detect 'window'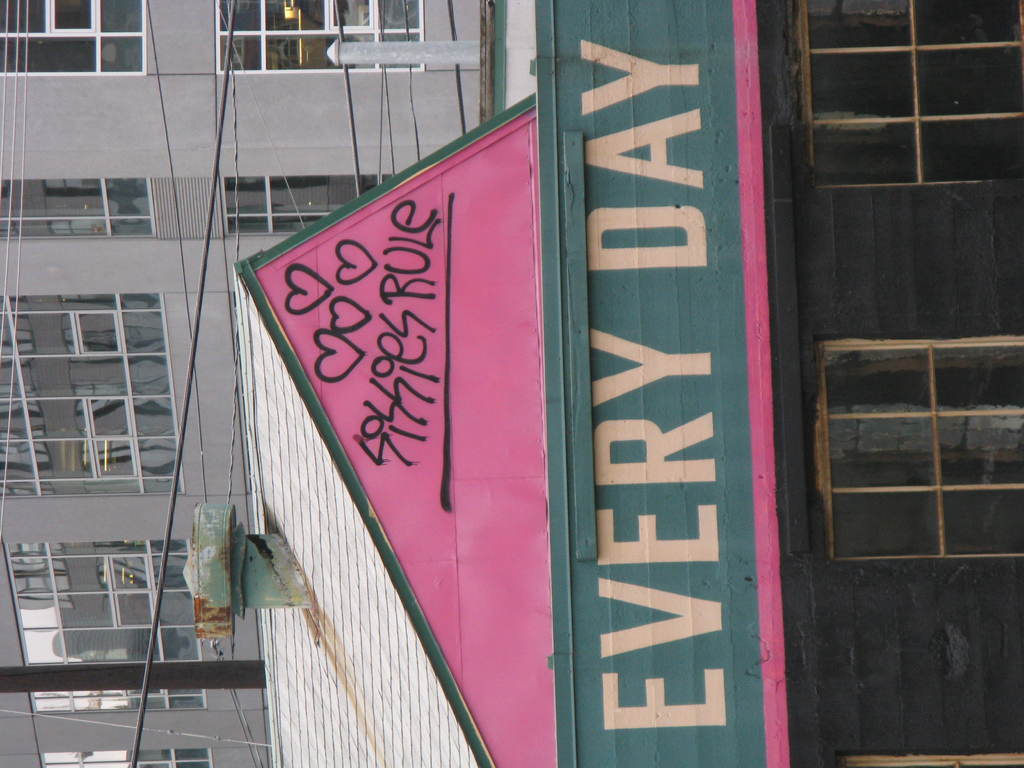
[left=20, top=247, right=185, bottom=518]
